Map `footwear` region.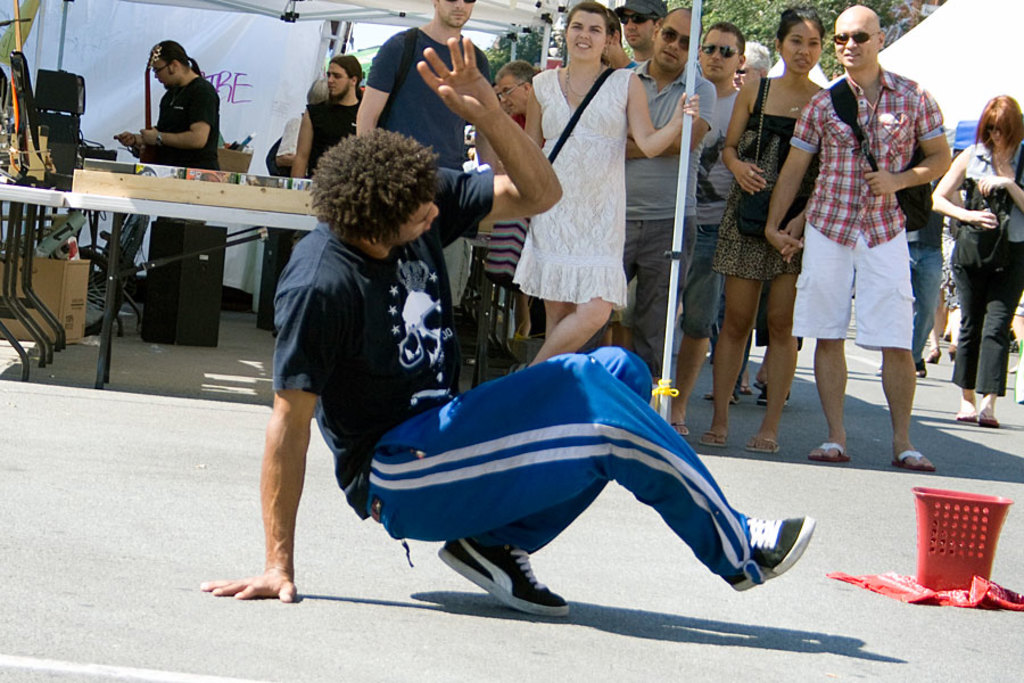
Mapped to pyautogui.locateOnScreen(887, 446, 928, 471).
